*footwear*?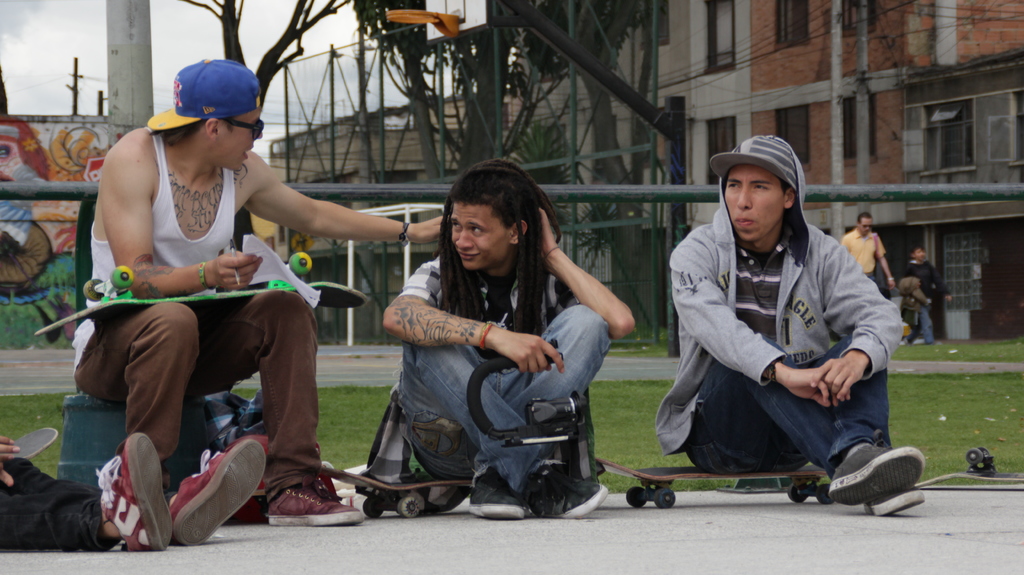
520, 464, 603, 524
